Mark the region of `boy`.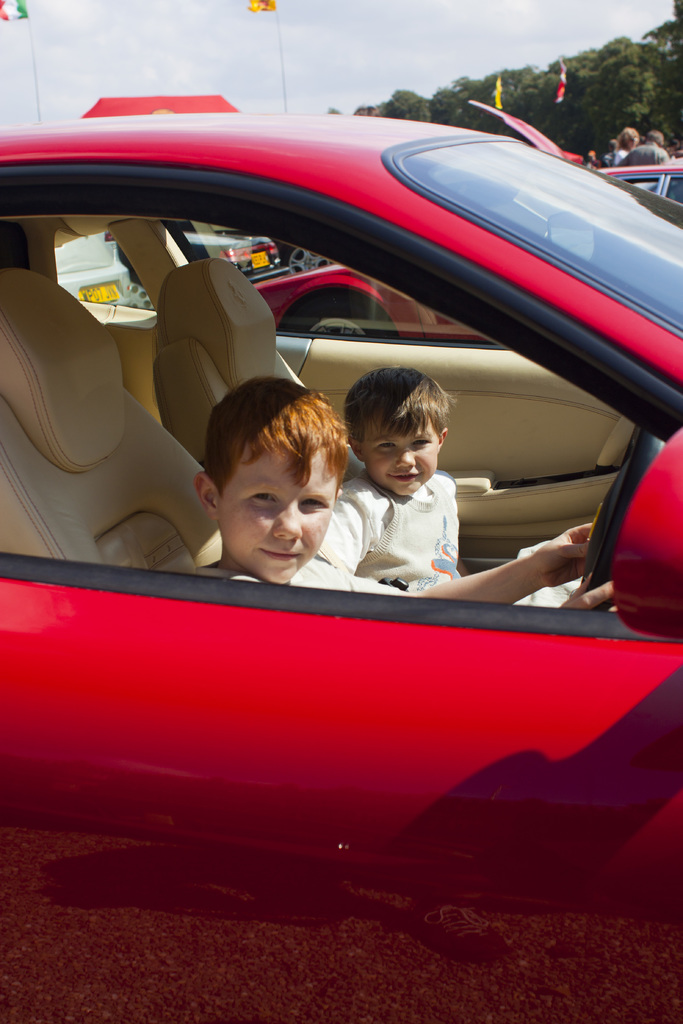
Region: (x1=336, y1=372, x2=479, y2=604).
